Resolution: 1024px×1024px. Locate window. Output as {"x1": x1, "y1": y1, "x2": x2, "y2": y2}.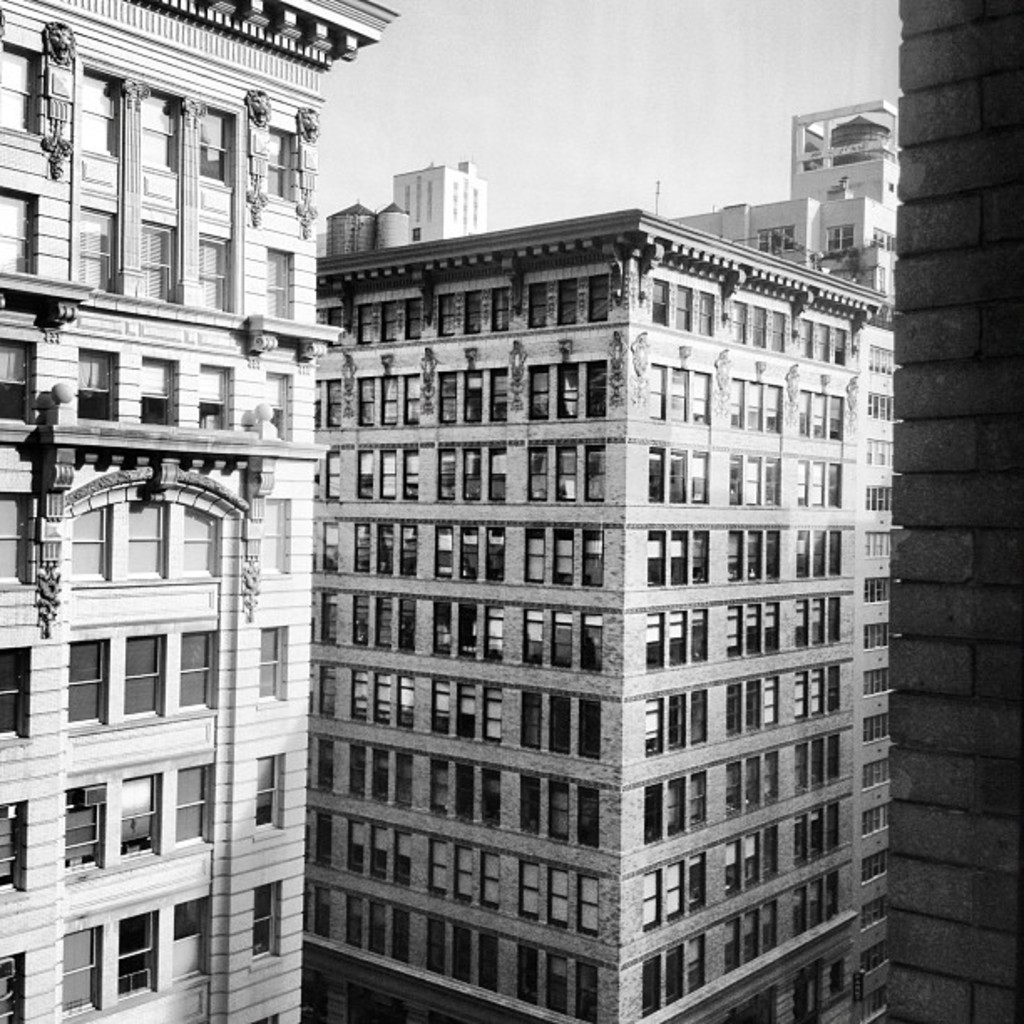
{"x1": 465, "y1": 842, "x2": 474, "y2": 899}.
